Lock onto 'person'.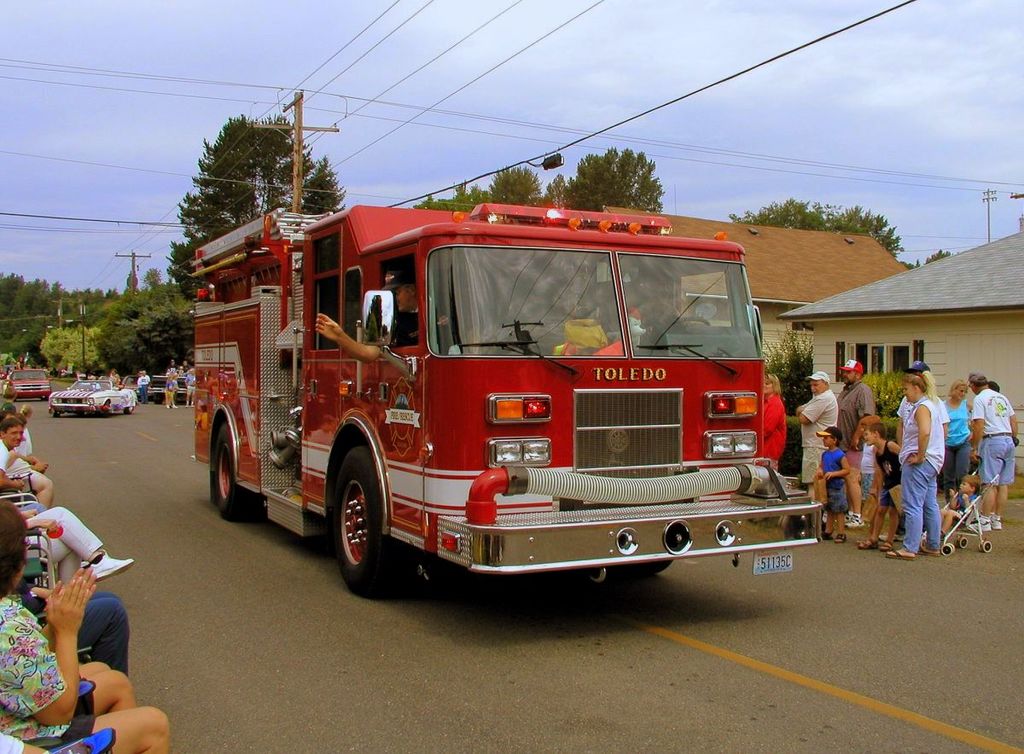
Locked: pyautogui.locateOnScreen(17, 498, 138, 577).
